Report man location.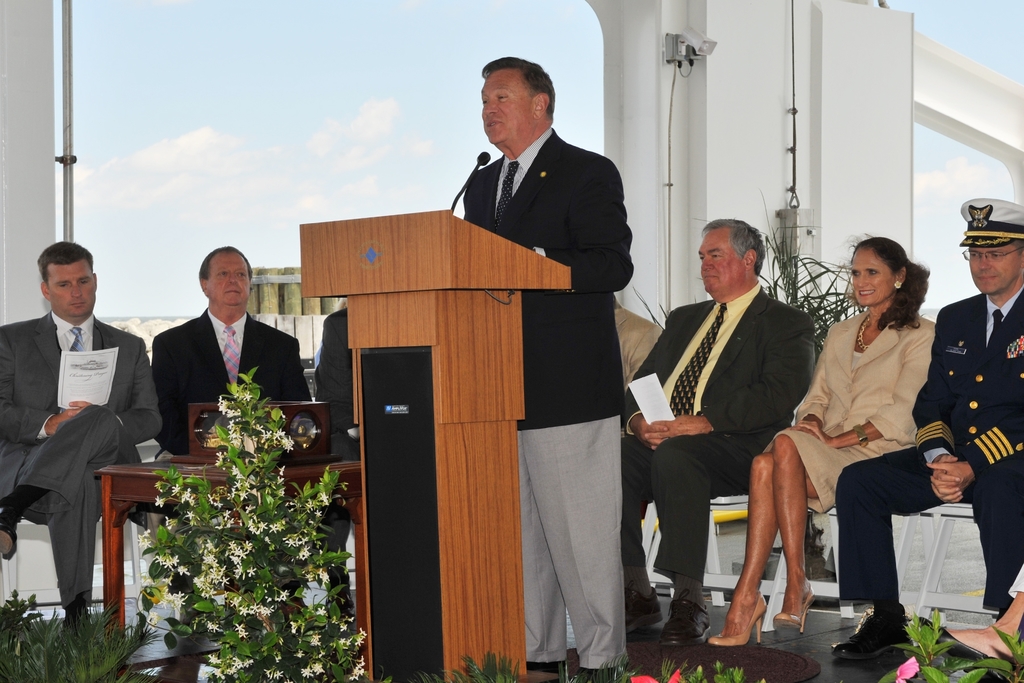
Report: 0 231 154 670.
